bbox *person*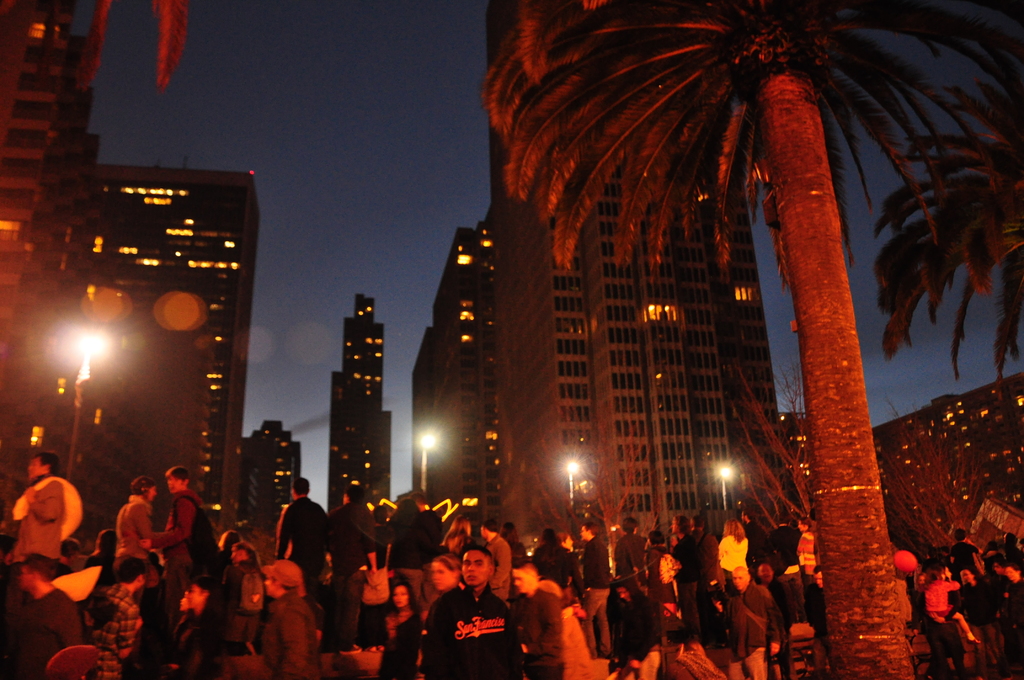
[x1=957, y1=571, x2=1011, y2=679]
